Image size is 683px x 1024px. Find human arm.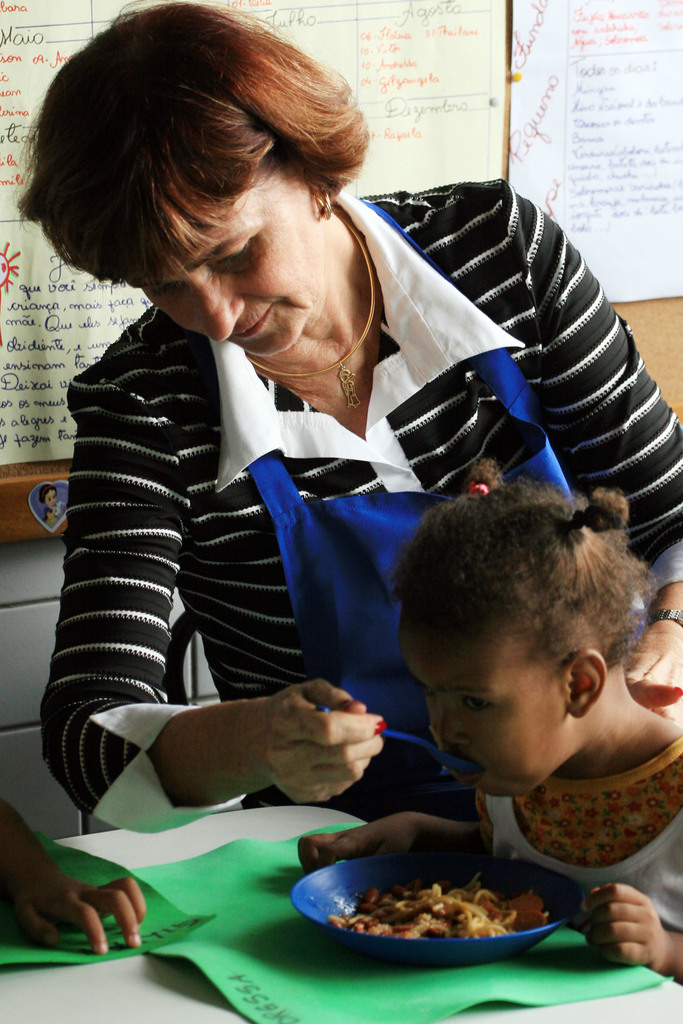
[x1=306, y1=813, x2=482, y2=890].
